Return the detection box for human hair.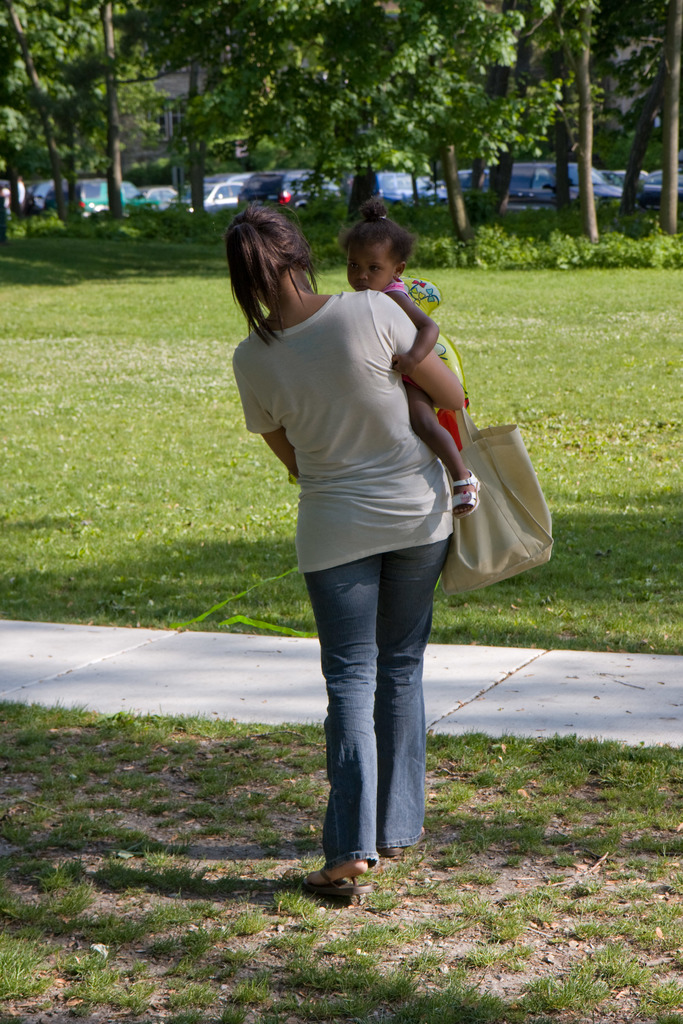
box(346, 197, 413, 273).
